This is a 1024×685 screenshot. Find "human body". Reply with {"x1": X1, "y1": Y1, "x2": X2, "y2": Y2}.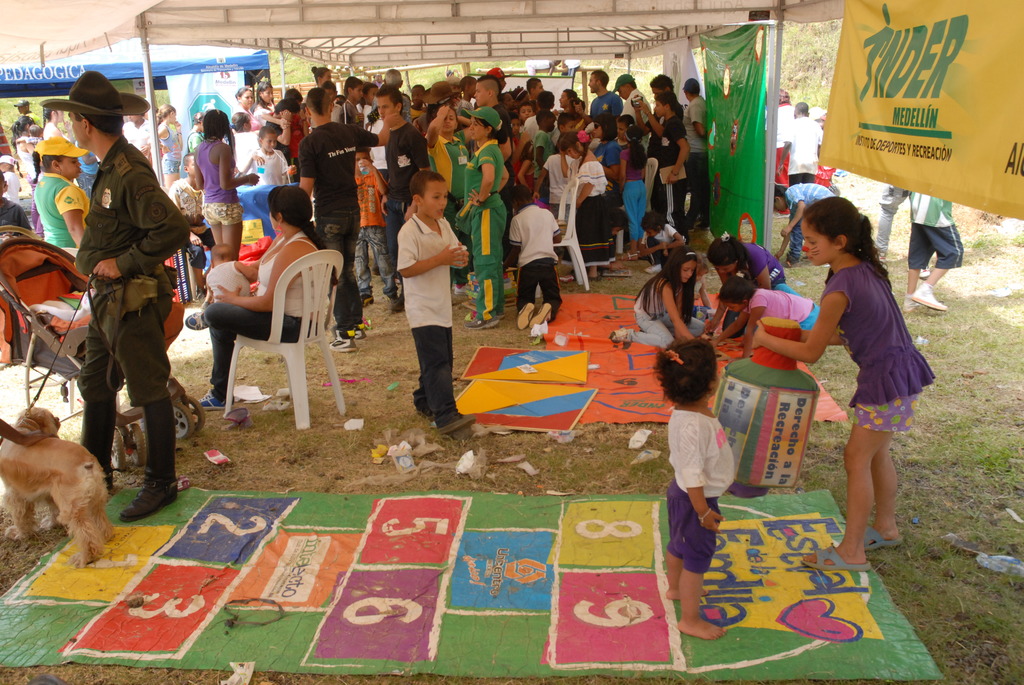
{"x1": 517, "y1": 203, "x2": 562, "y2": 330}.
